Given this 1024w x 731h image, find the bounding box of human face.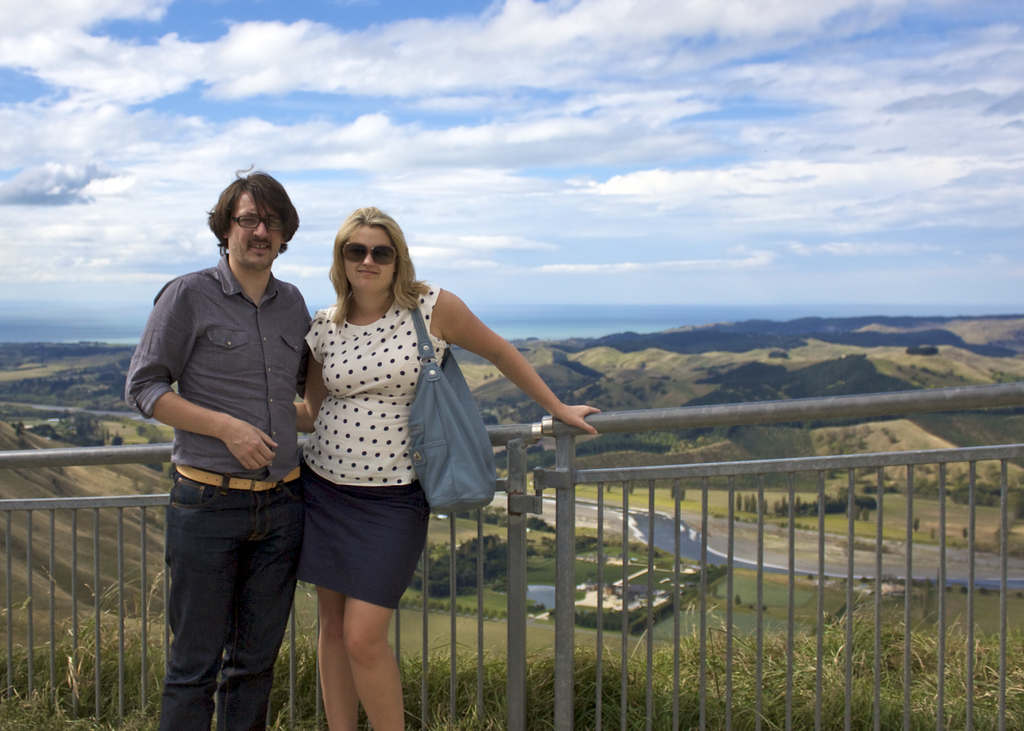
pyautogui.locateOnScreen(339, 225, 399, 294).
